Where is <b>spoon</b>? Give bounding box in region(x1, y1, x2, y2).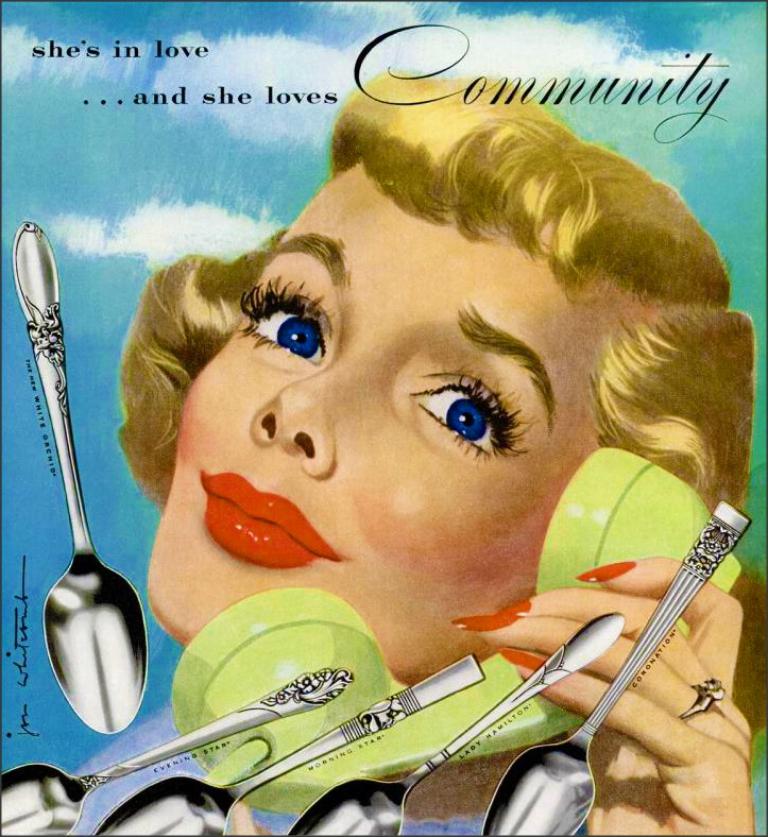
region(285, 612, 624, 833).
